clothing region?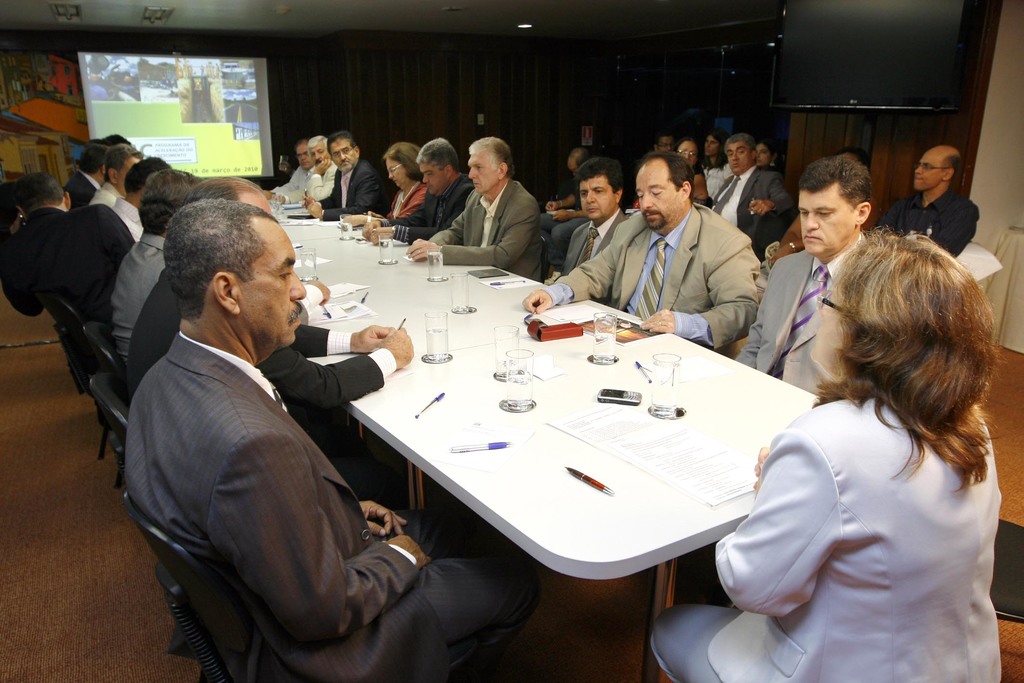
box=[556, 211, 782, 347]
